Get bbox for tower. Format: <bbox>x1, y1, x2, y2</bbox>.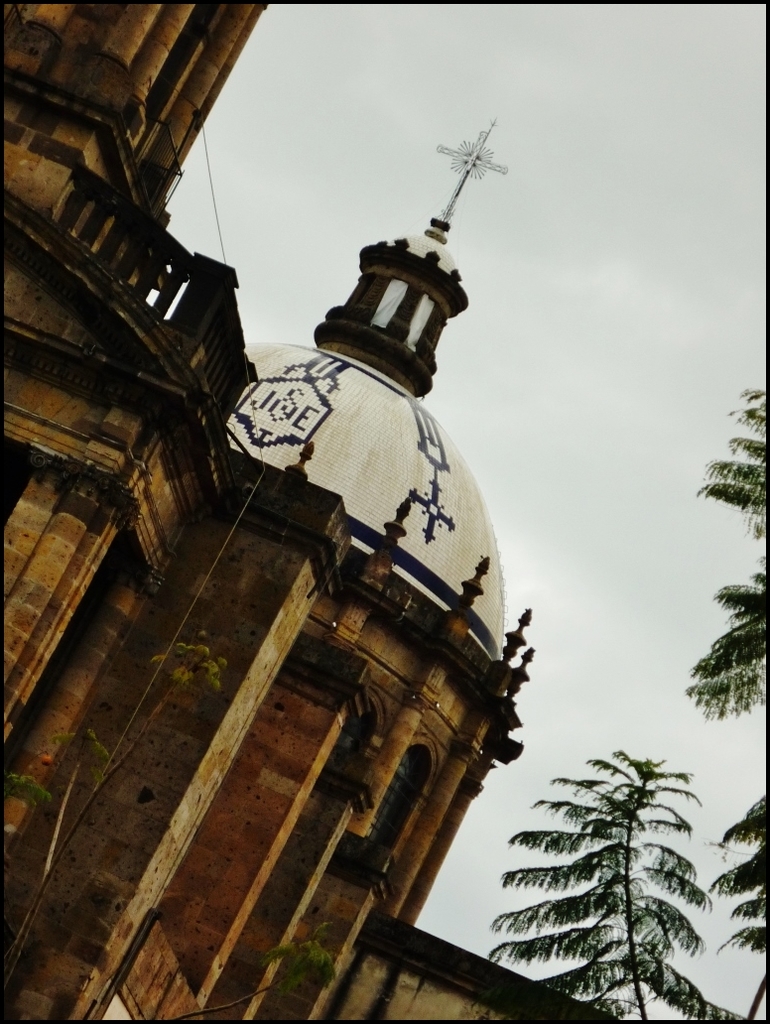
<bbox>0, 5, 629, 1023</bbox>.
